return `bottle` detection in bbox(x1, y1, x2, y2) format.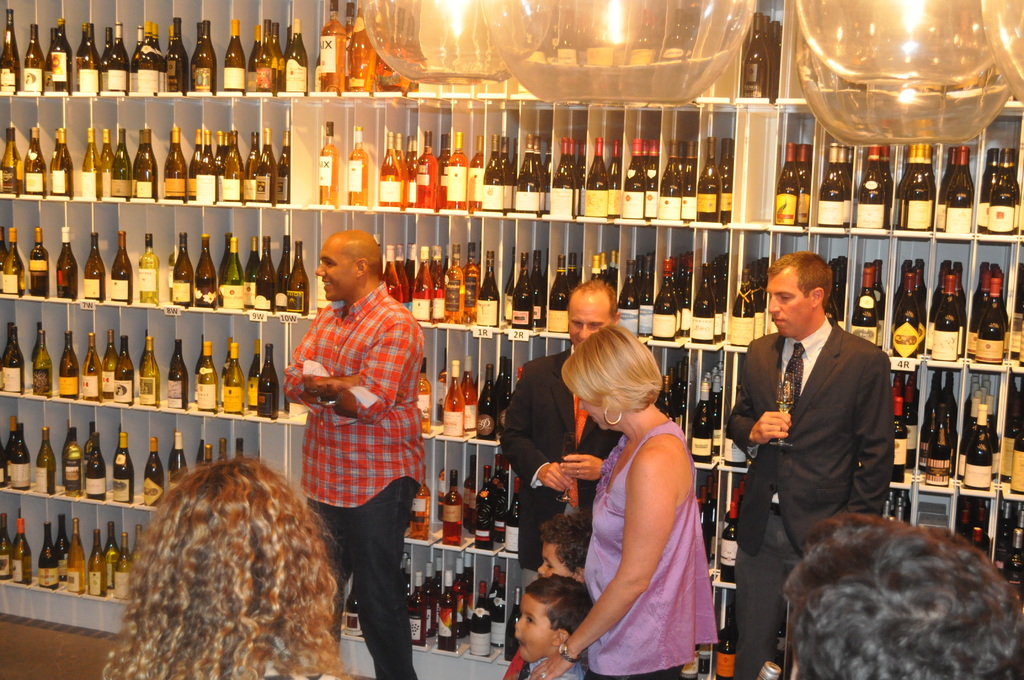
bbox(107, 224, 138, 303).
